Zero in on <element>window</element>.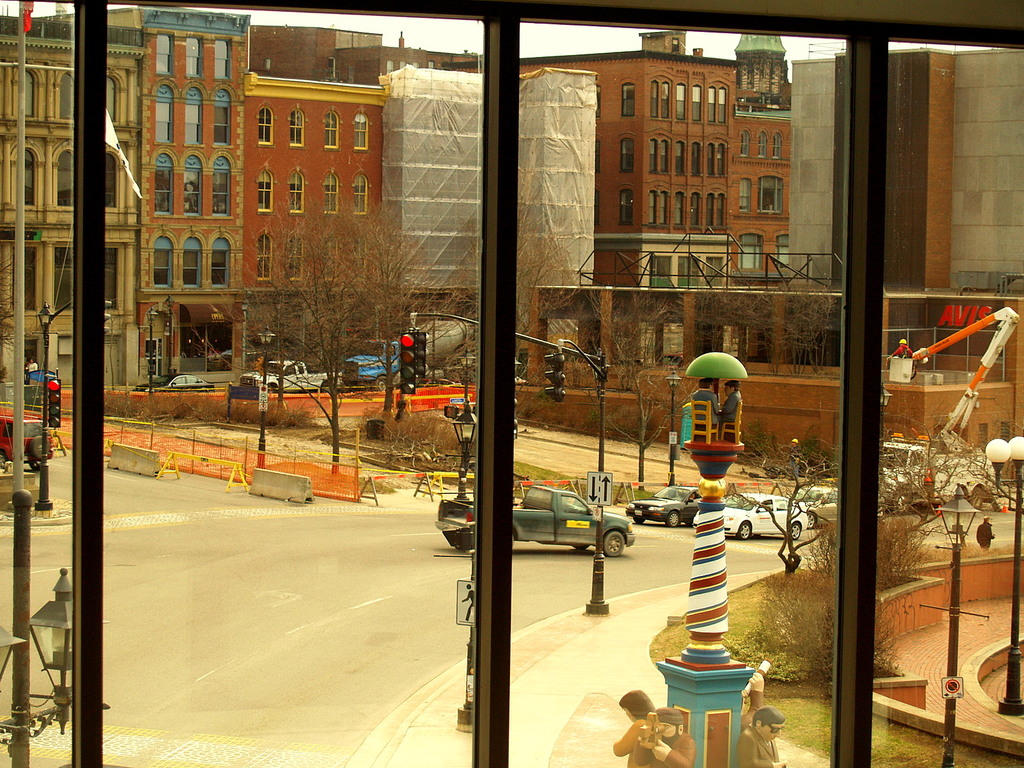
Zeroed in: <region>867, 33, 1009, 314</region>.
